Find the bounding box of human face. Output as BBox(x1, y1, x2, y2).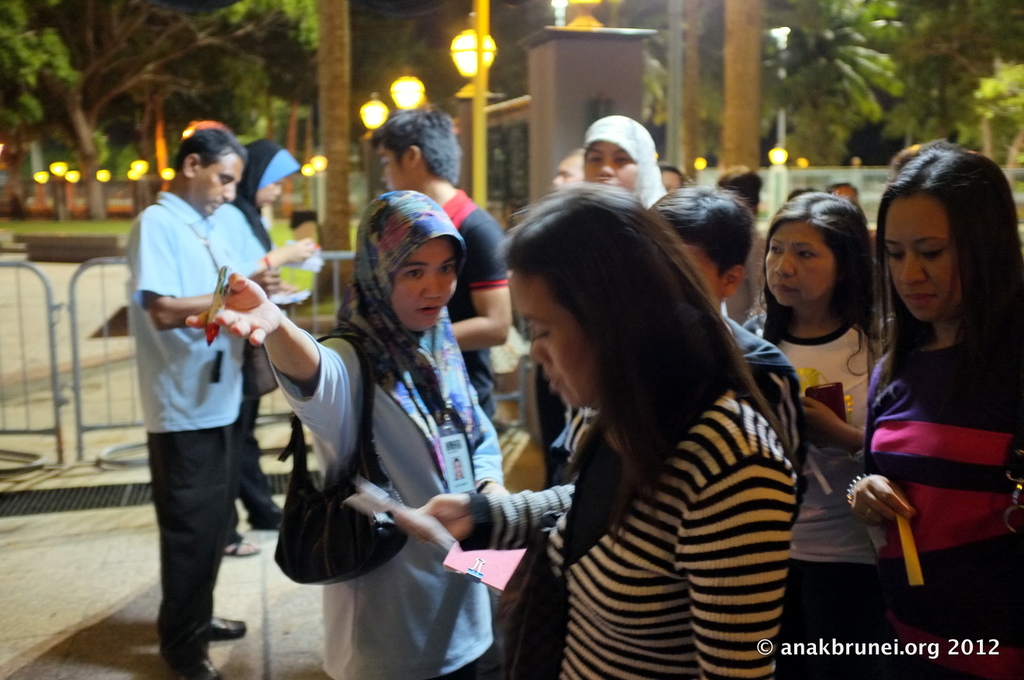
BBox(378, 139, 411, 192).
